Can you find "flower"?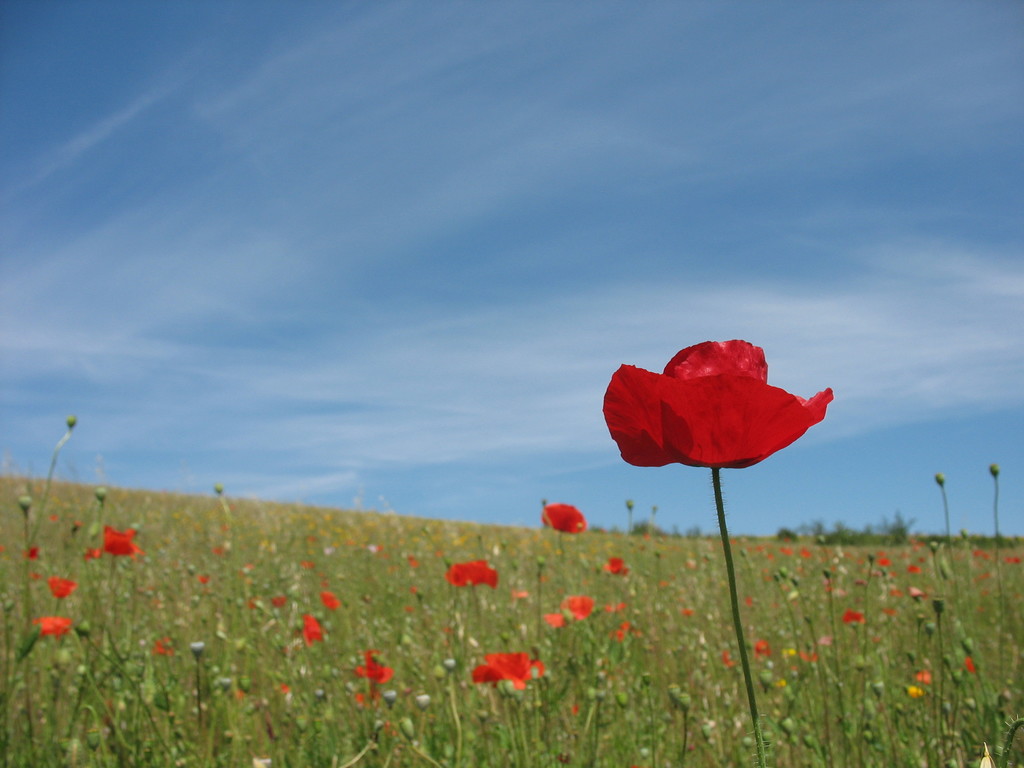
Yes, bounding box: 269, 593, 292, 607.
